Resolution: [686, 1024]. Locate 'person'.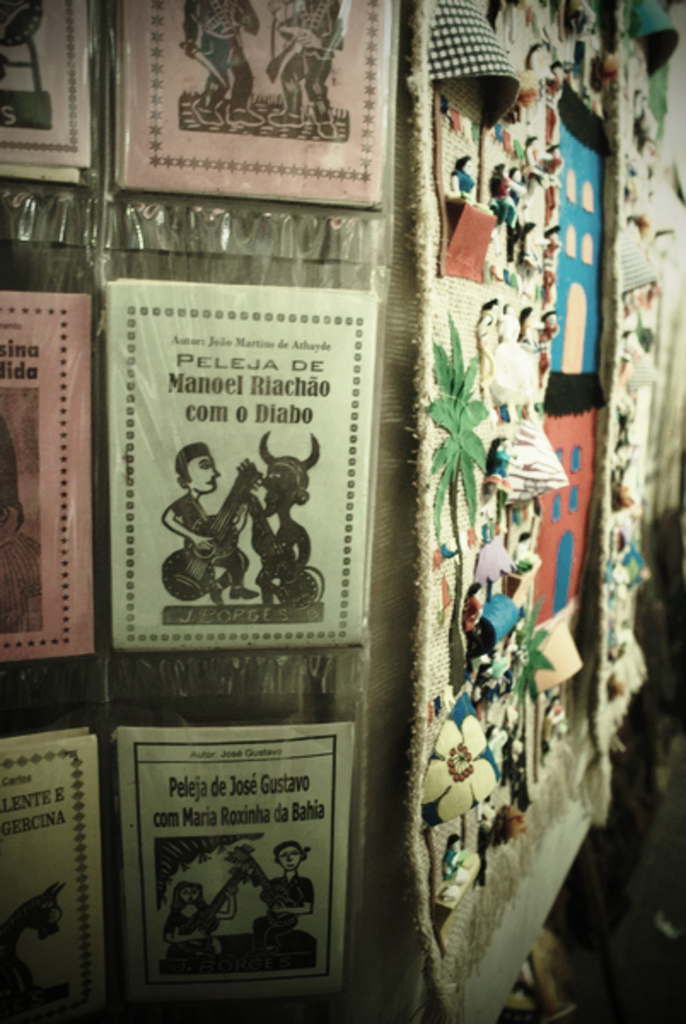
(242,835,319,969).
